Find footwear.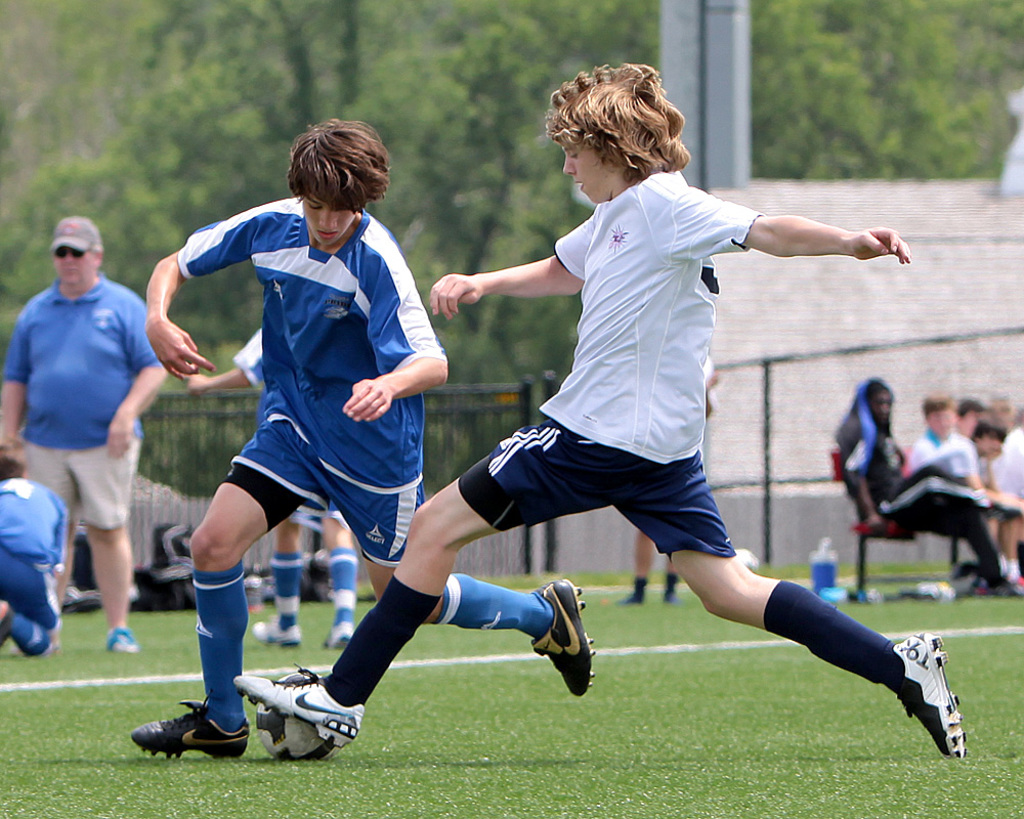
left=521, top=571, right=599, bottom=701.
